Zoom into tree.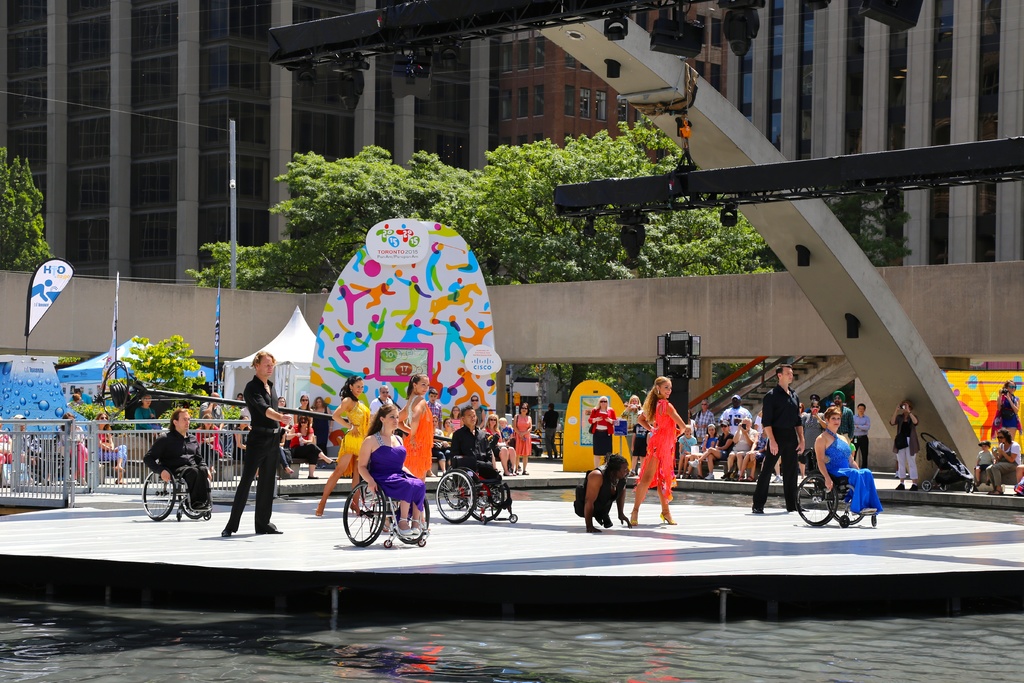
Zoom target: (836, 186, 918, 267).
